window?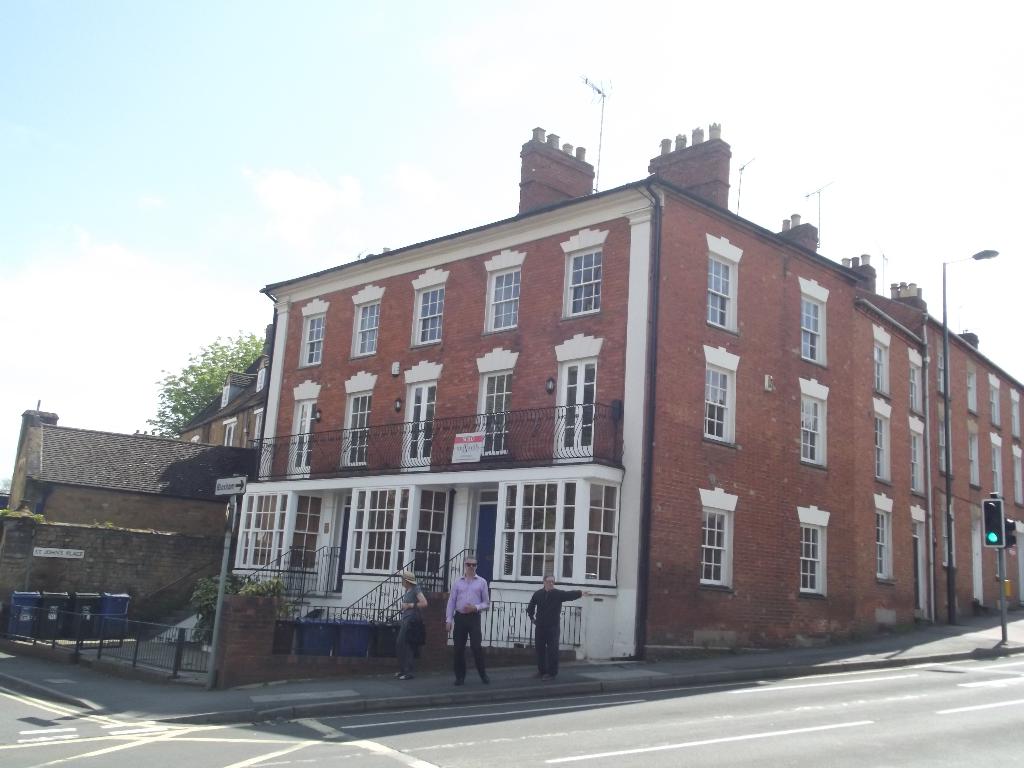
bbox(696, 500, 735, 586)
